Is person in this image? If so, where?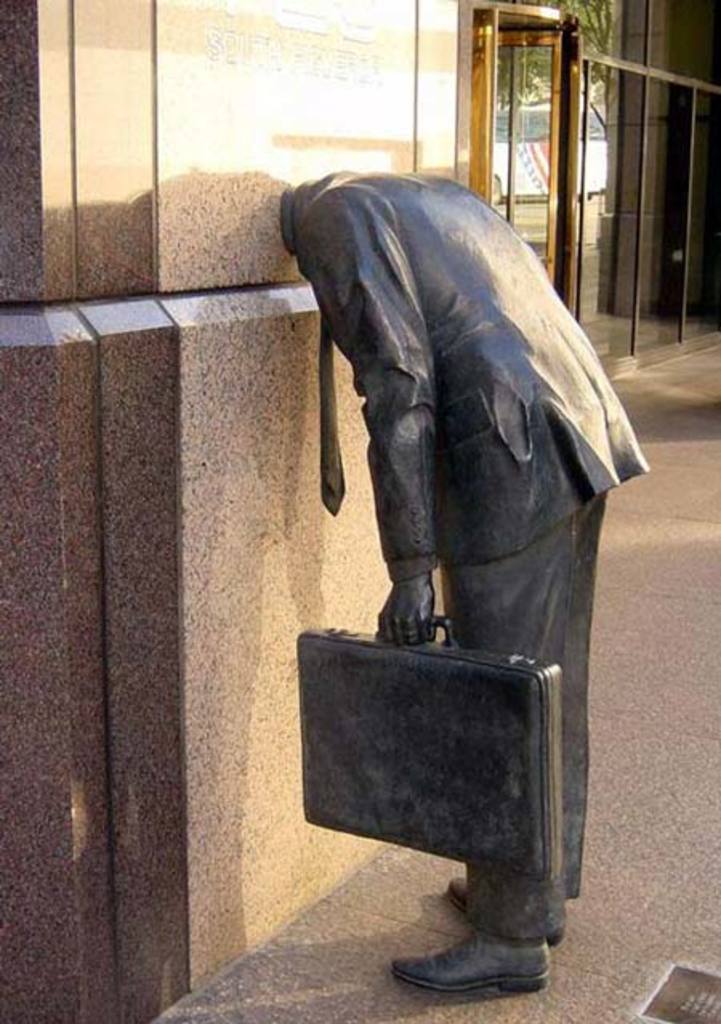
Yes, at <box>260,106,623,926</box>.
